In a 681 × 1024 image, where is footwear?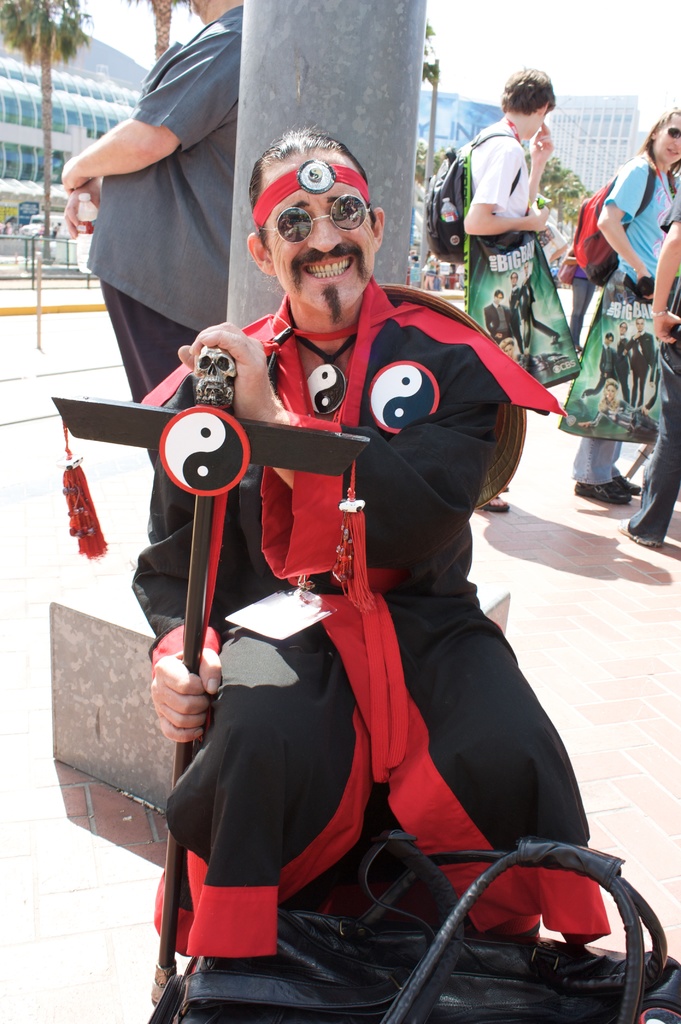
l=575, t=477, r=630, b=503.
